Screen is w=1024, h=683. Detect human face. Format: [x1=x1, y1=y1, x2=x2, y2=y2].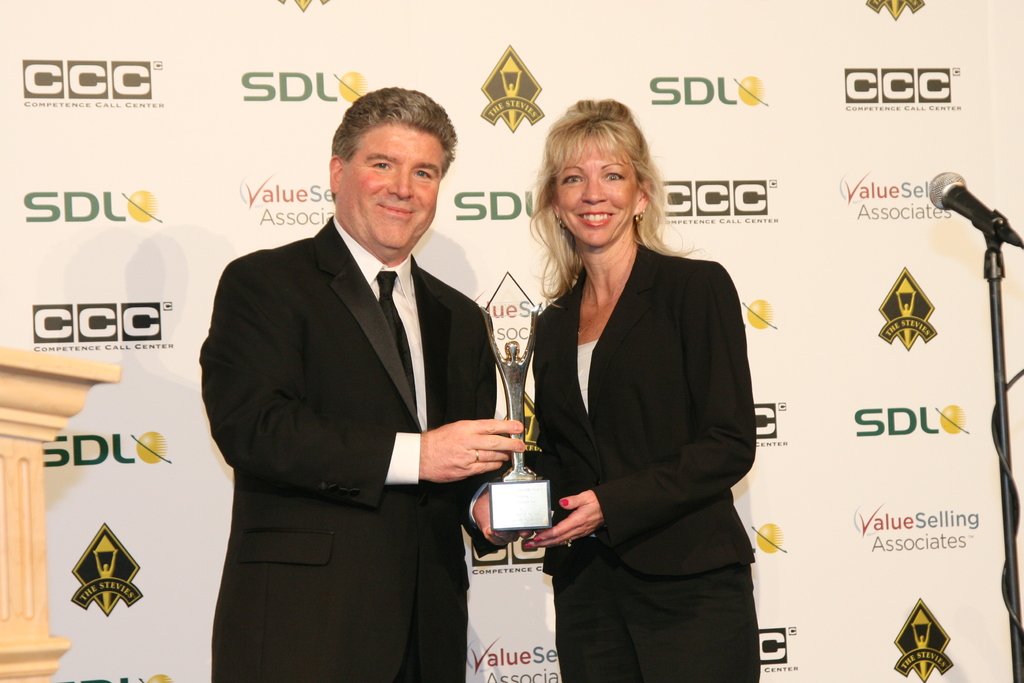
[x1=556, y1=128, x2=641, y2=248].
